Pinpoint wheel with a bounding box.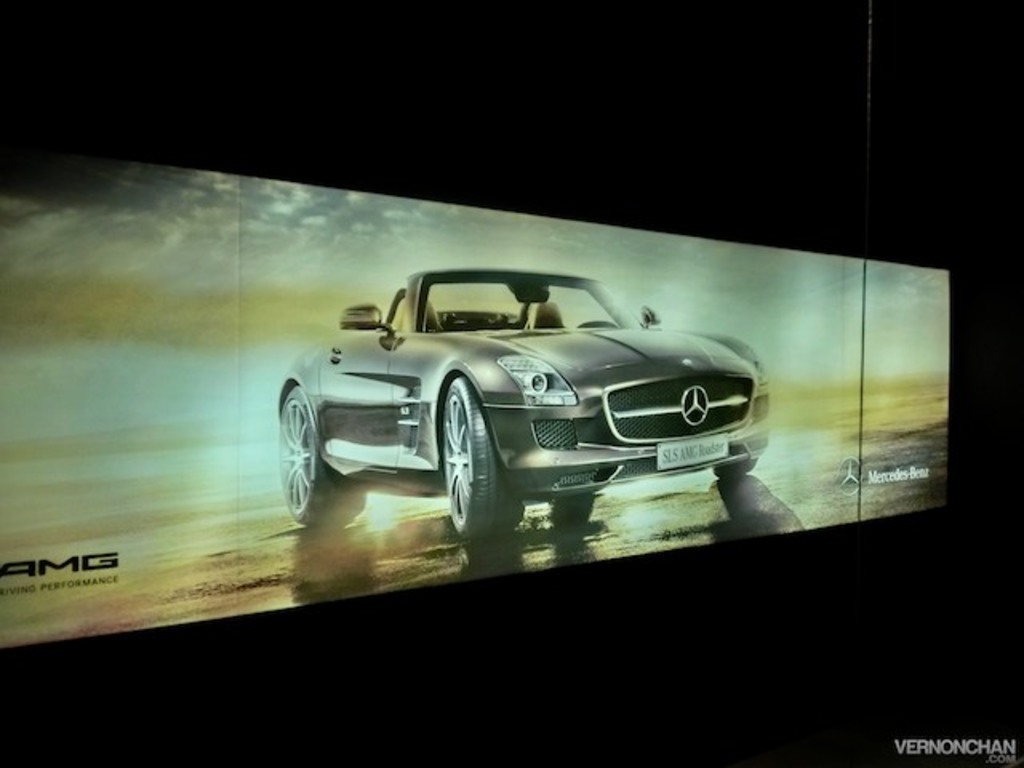
locate(546, 486, 597, 525).
